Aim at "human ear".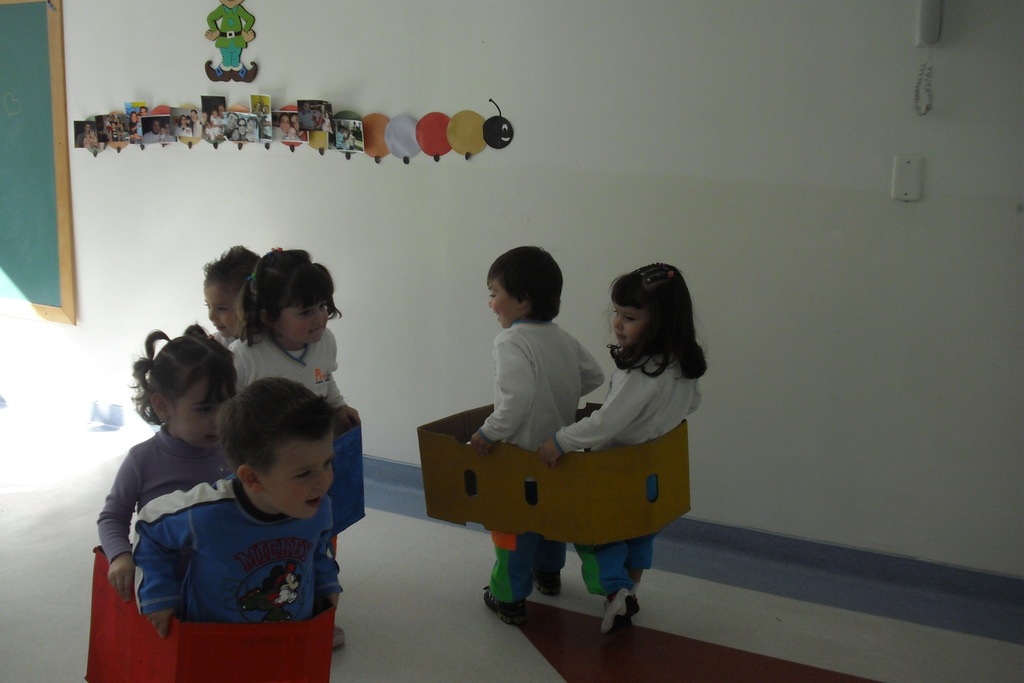
Aimed at locate(520, 290, 527, 305).
